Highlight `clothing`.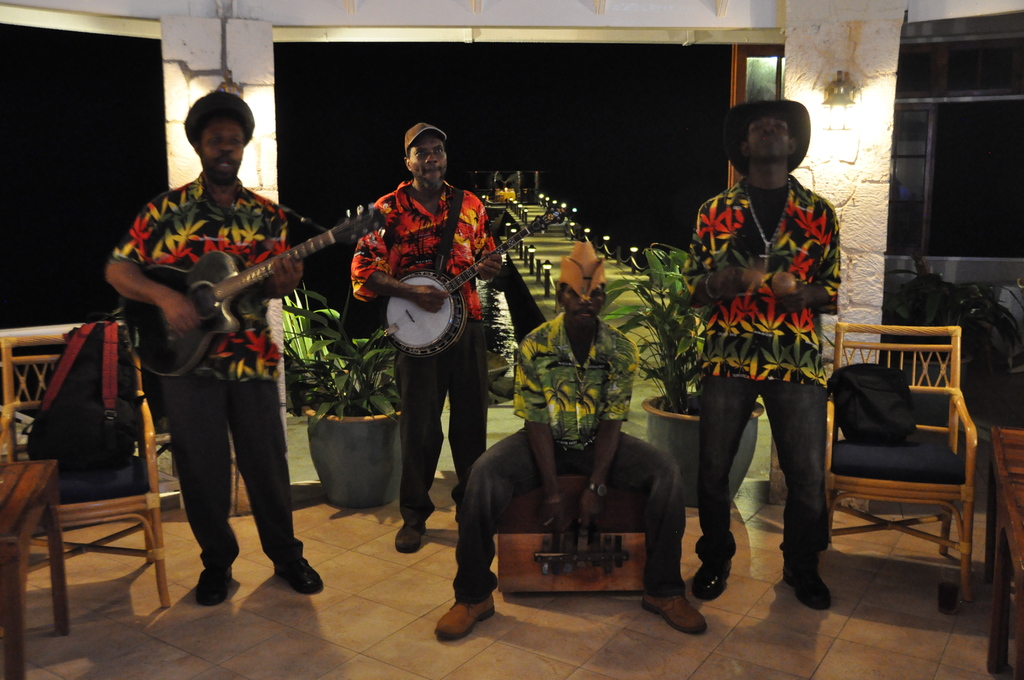
Highlighted region: Rect(106, 170, 301, 578).
